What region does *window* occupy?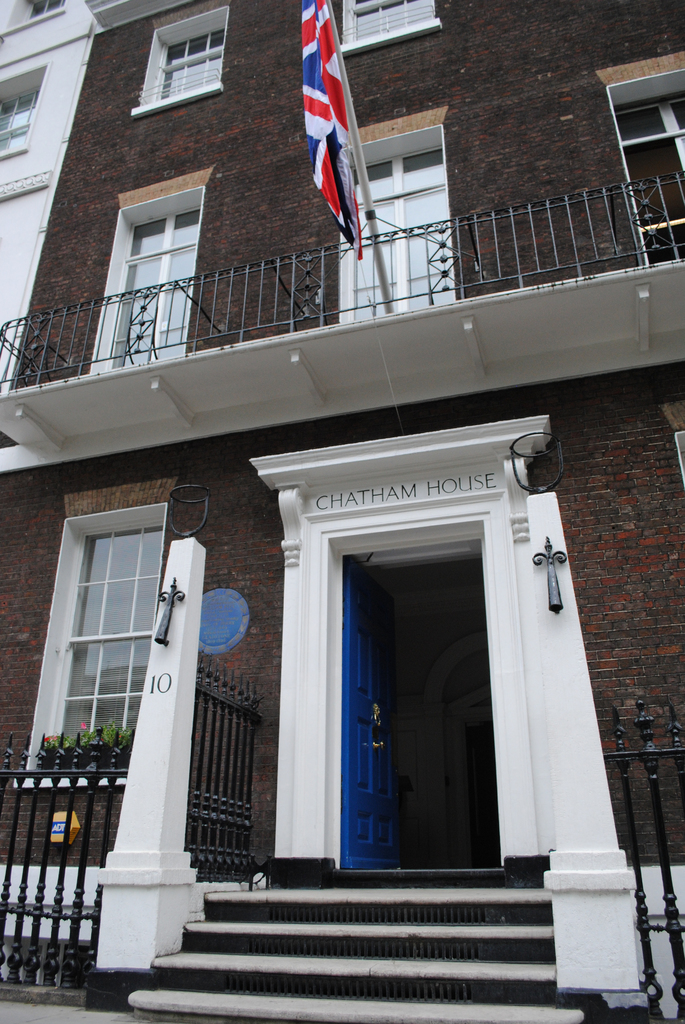
343, 0, 443, 46.
